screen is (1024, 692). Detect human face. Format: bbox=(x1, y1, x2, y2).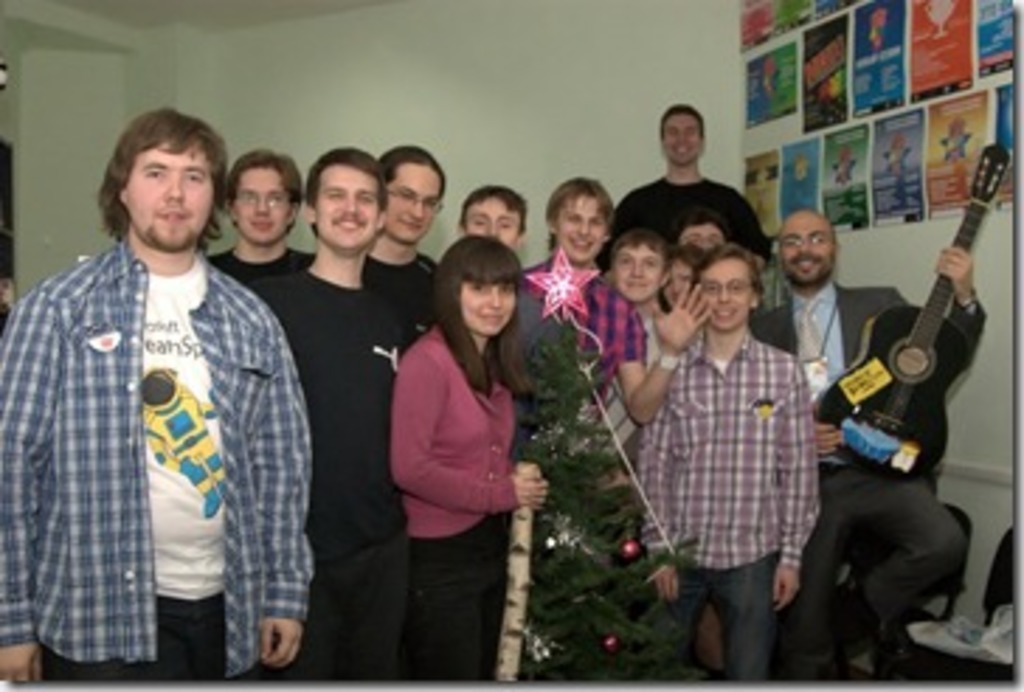
bbox=(616, 245, 664, 301).
